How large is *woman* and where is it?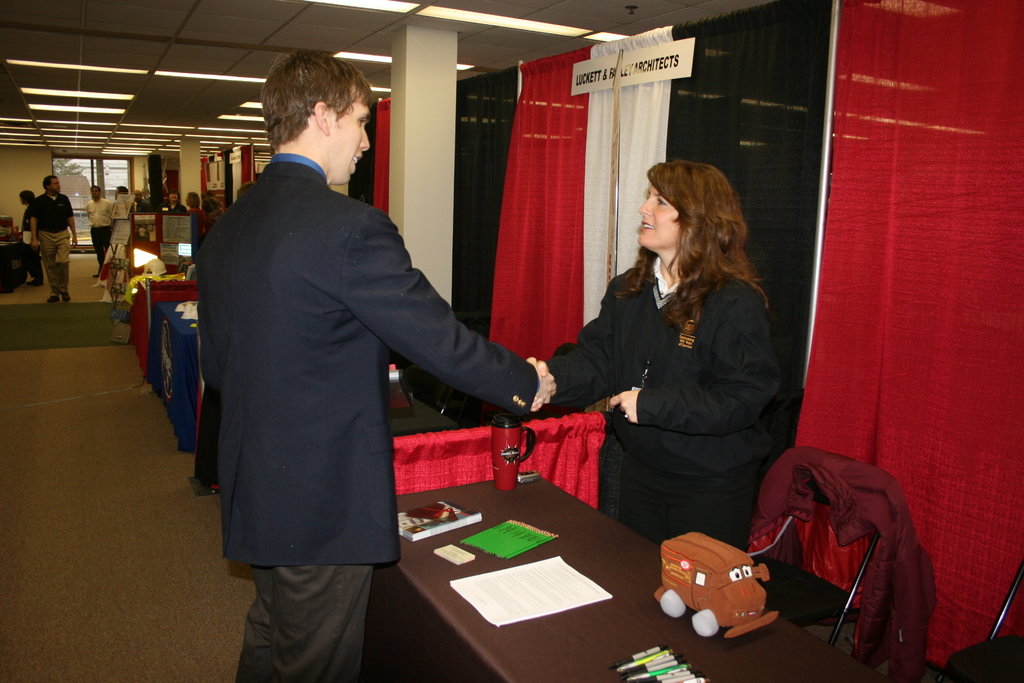
Bounding box: select_region(157, 190, 184, 213).
